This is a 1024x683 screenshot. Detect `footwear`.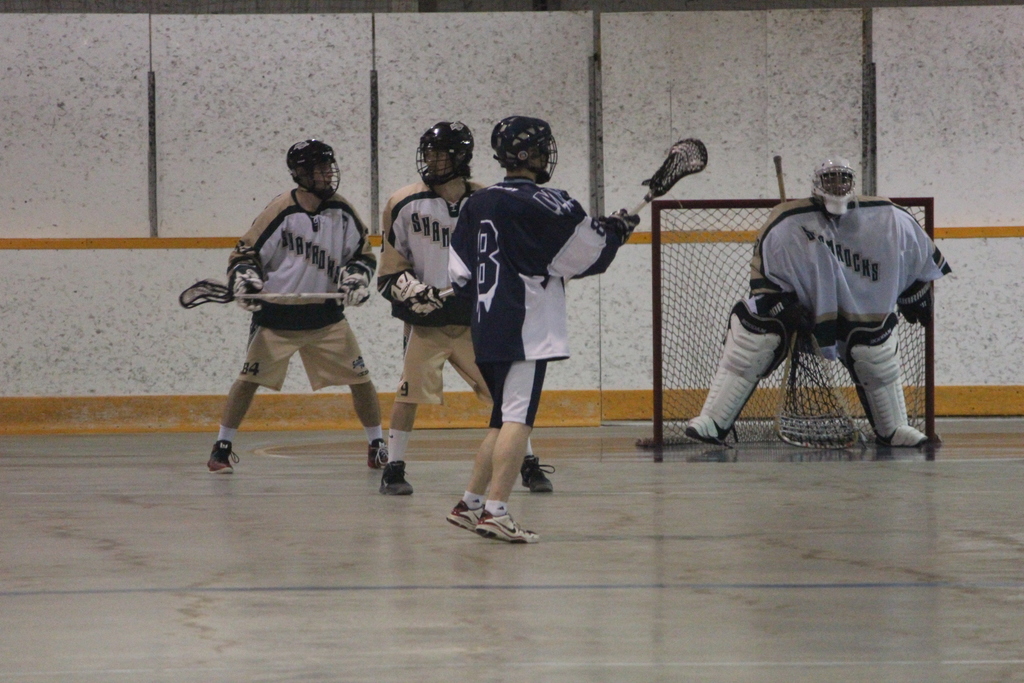
206 436 239 476.
